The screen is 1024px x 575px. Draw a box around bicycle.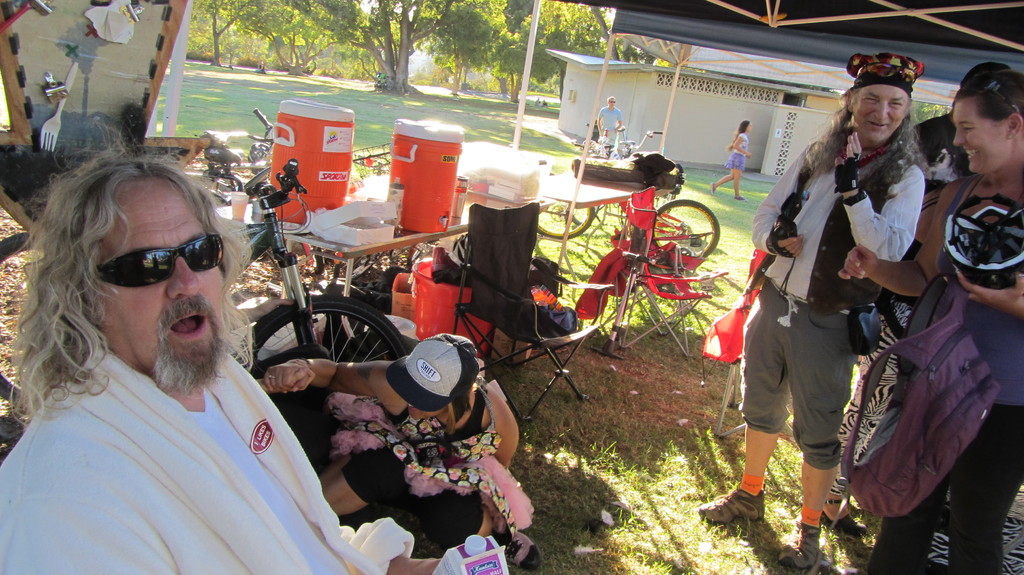
239,106,396,270.
